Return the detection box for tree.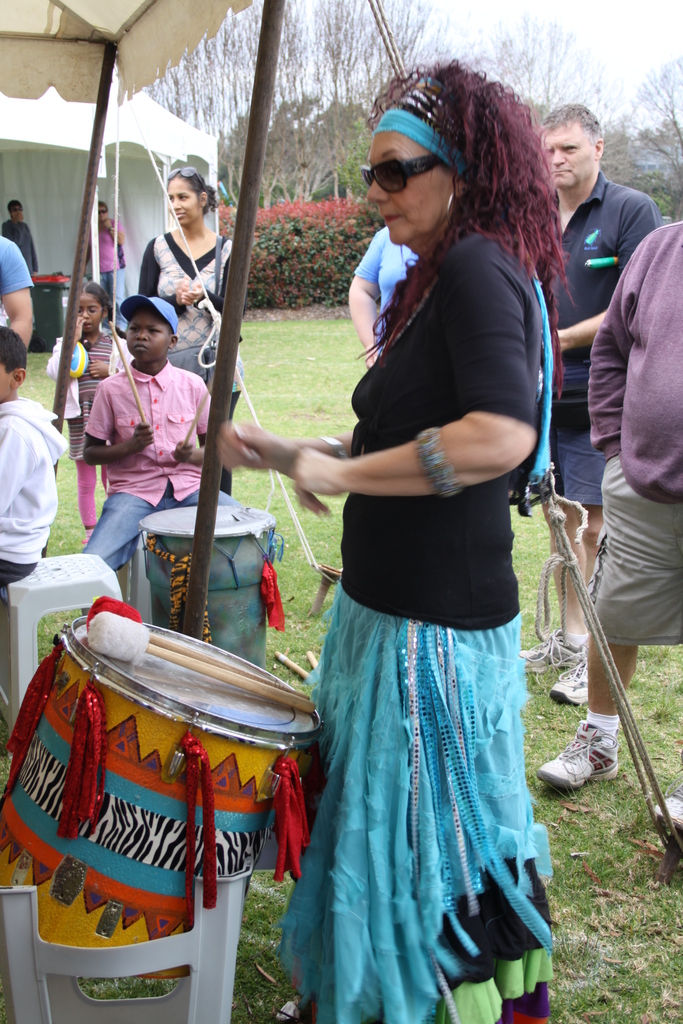
(283,97,375,200).
